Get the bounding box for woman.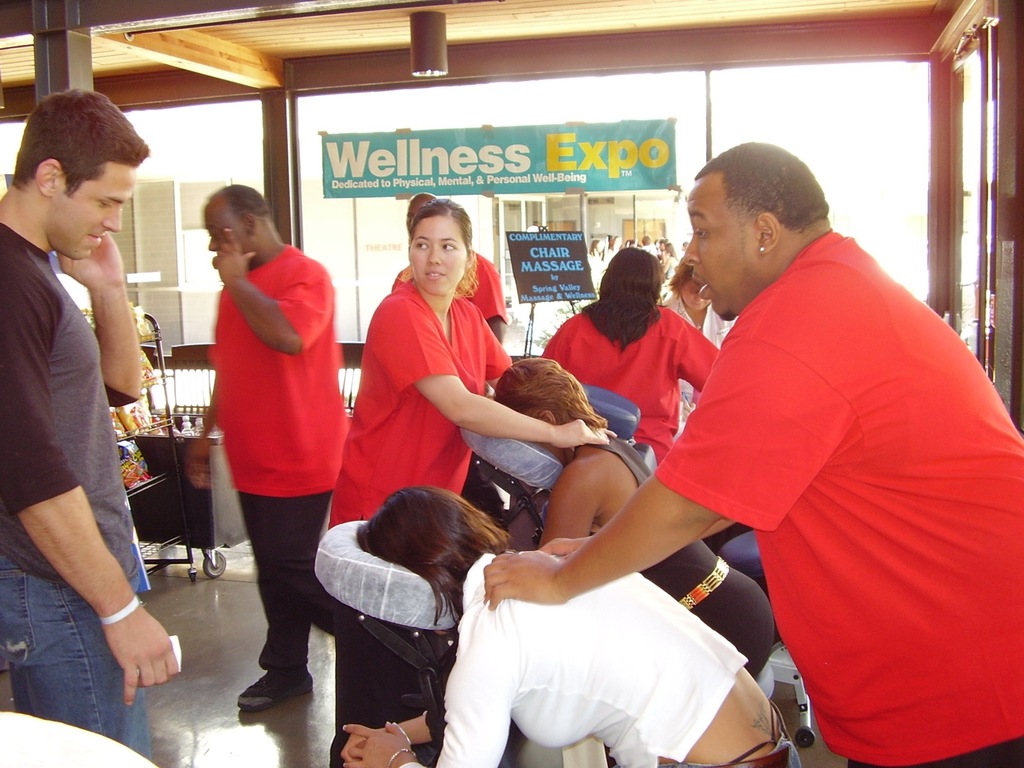
select_region(653, 250, 739, 419).
